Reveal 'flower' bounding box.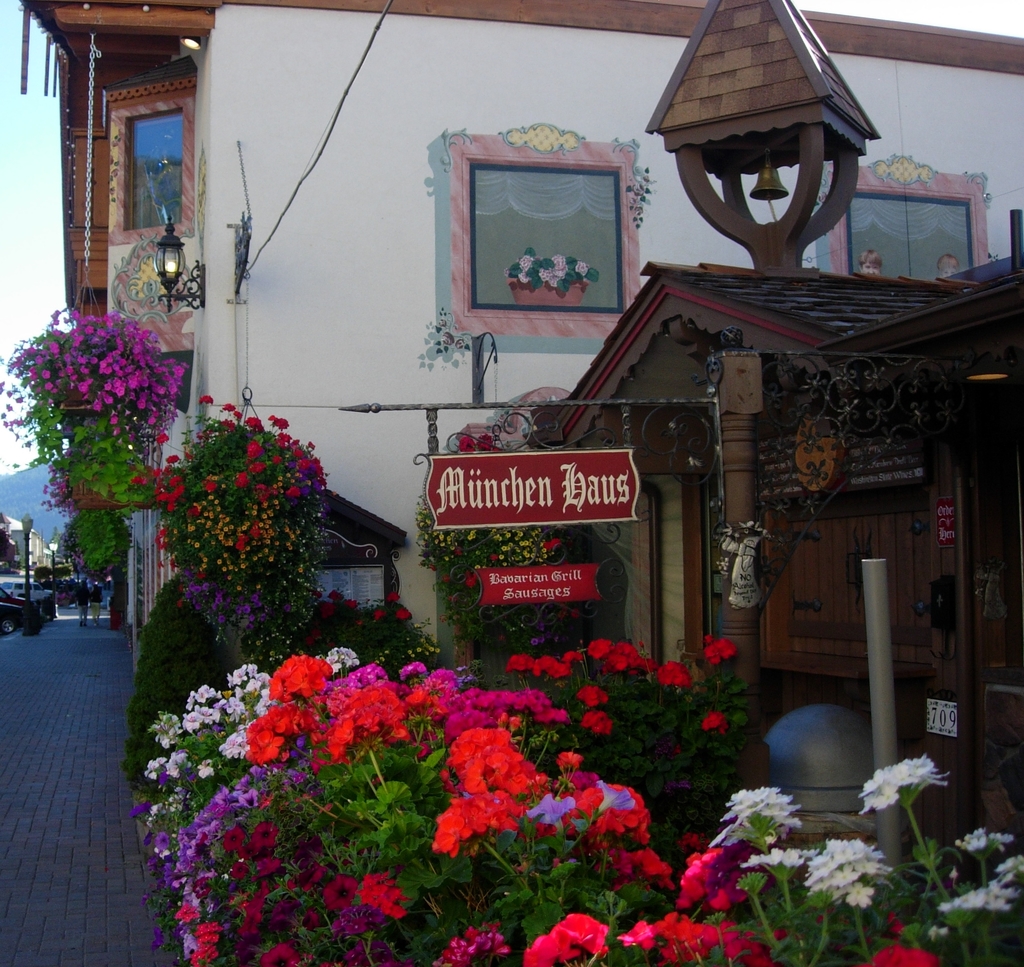
Revealed: (456, 435, 477, 451).
